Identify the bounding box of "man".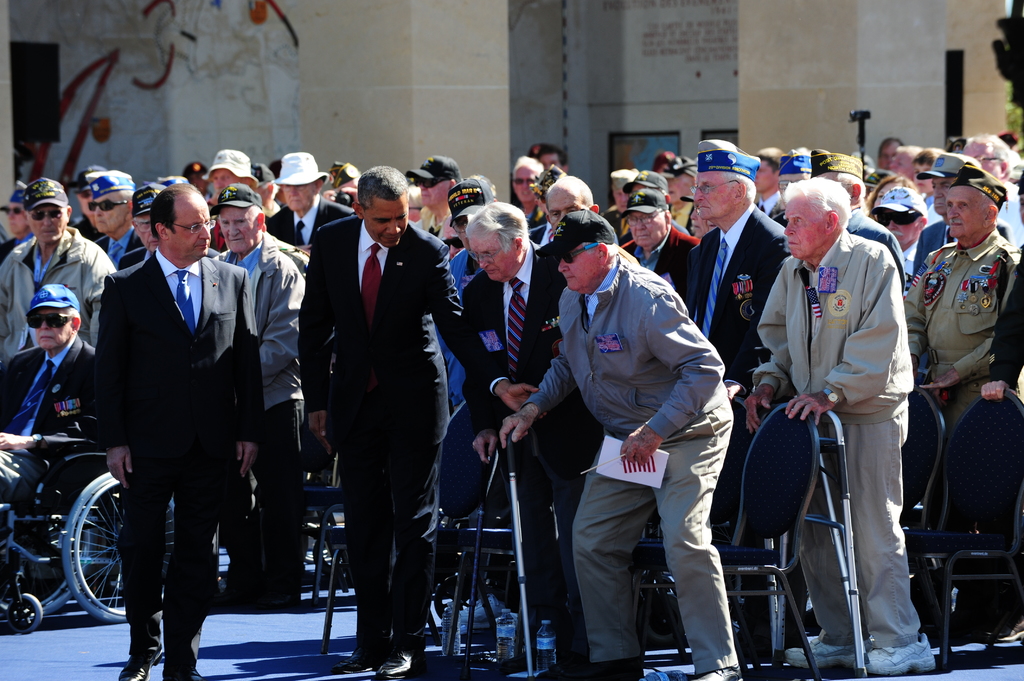
crop(668, 152, 785, 670).
